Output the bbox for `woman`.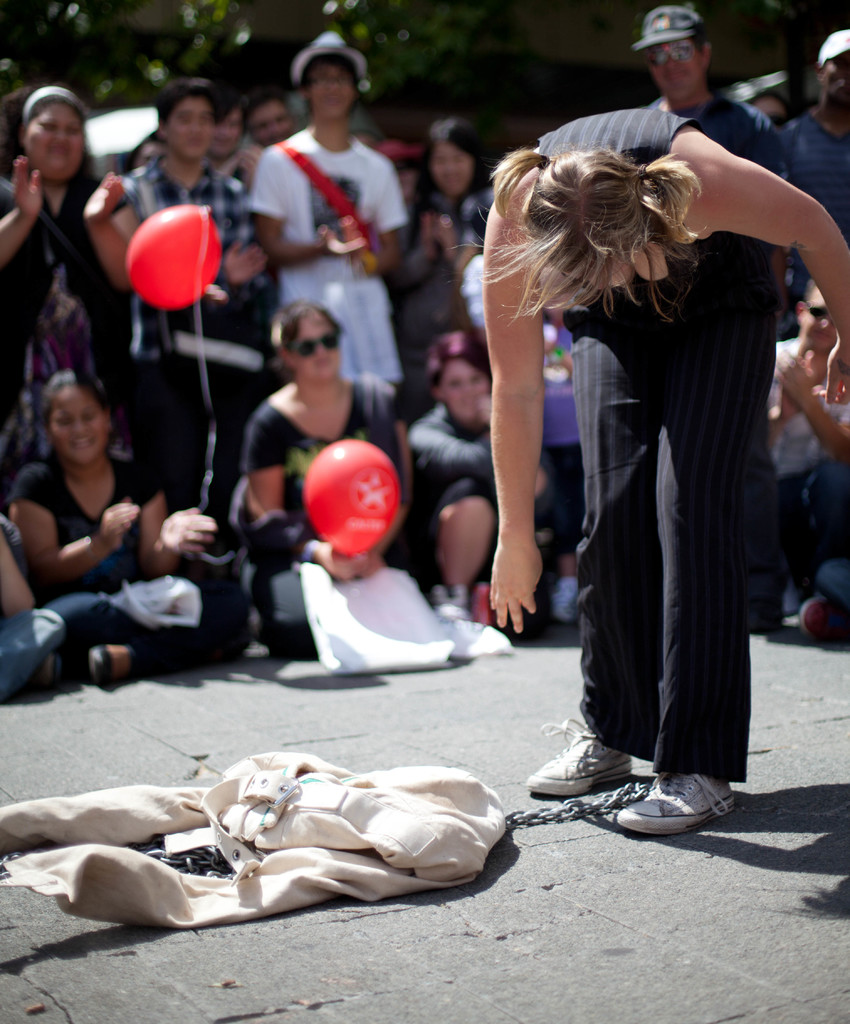
locate(0, 75, 141, 498).
